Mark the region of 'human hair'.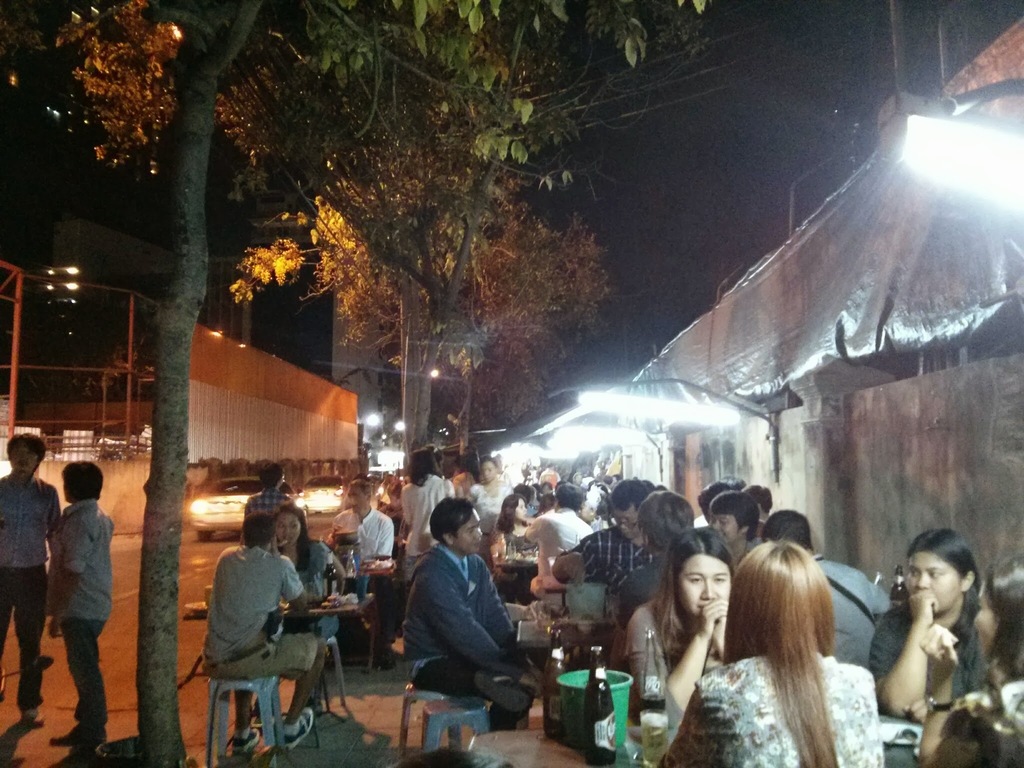
Region: bbox=[726, 533, 860, 742].
